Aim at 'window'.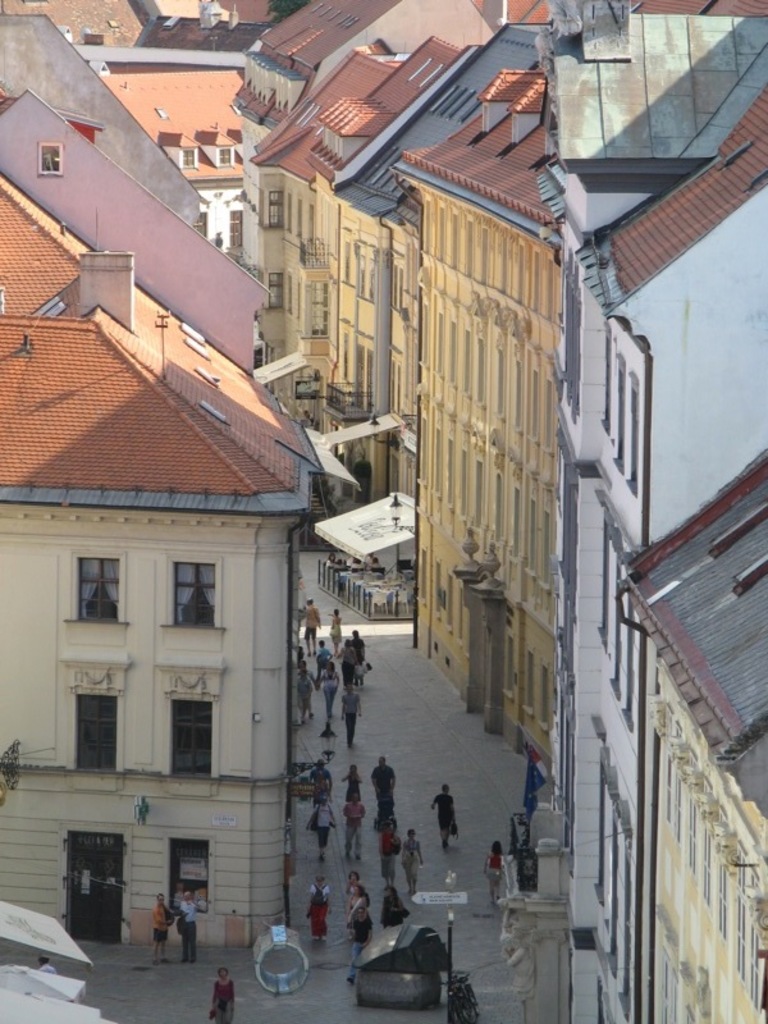
Aimed at (left=76, top=690, right=122, bottom=769).
